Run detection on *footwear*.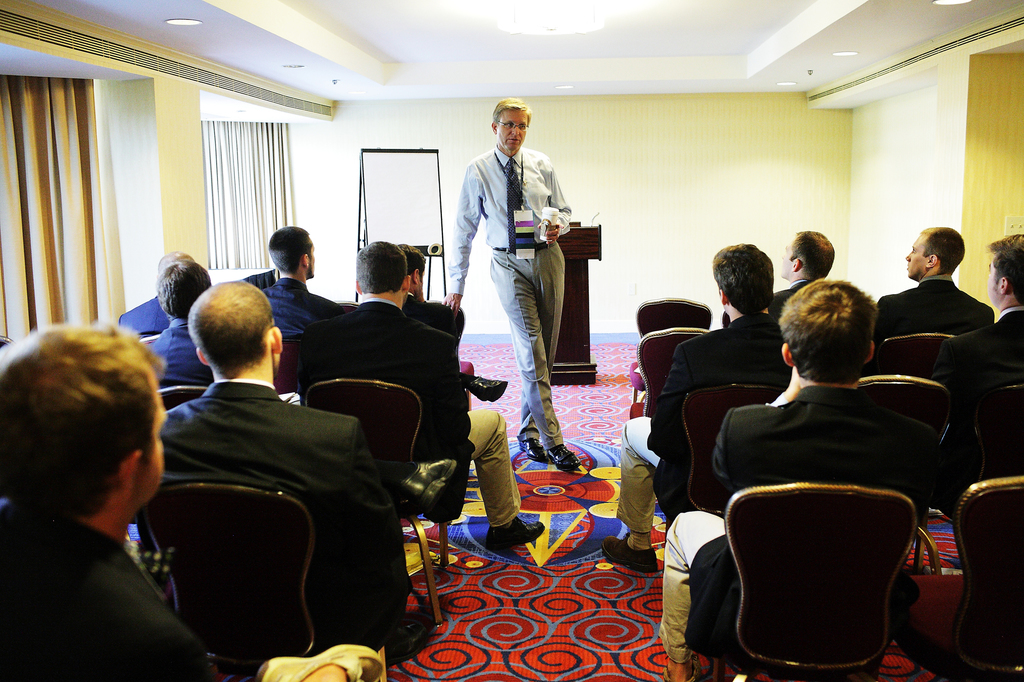
Result: [left=470, top=375, right=507, bottom=402].
